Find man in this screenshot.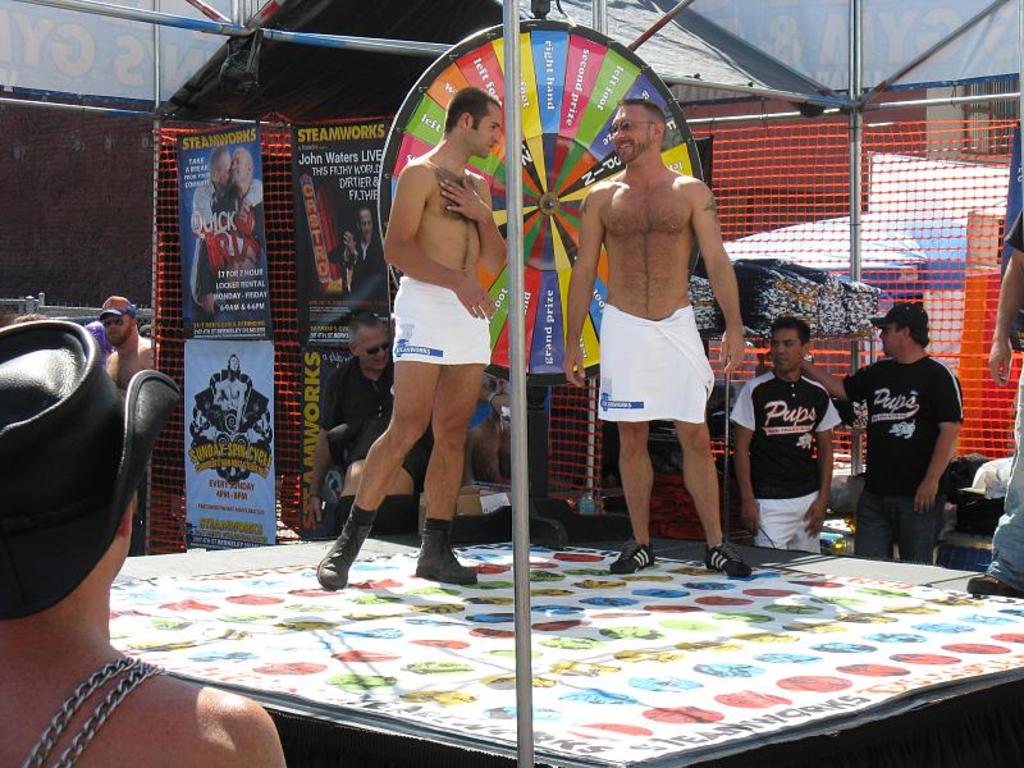
The bounding box for man is box=[572, 97, 740, 584].
